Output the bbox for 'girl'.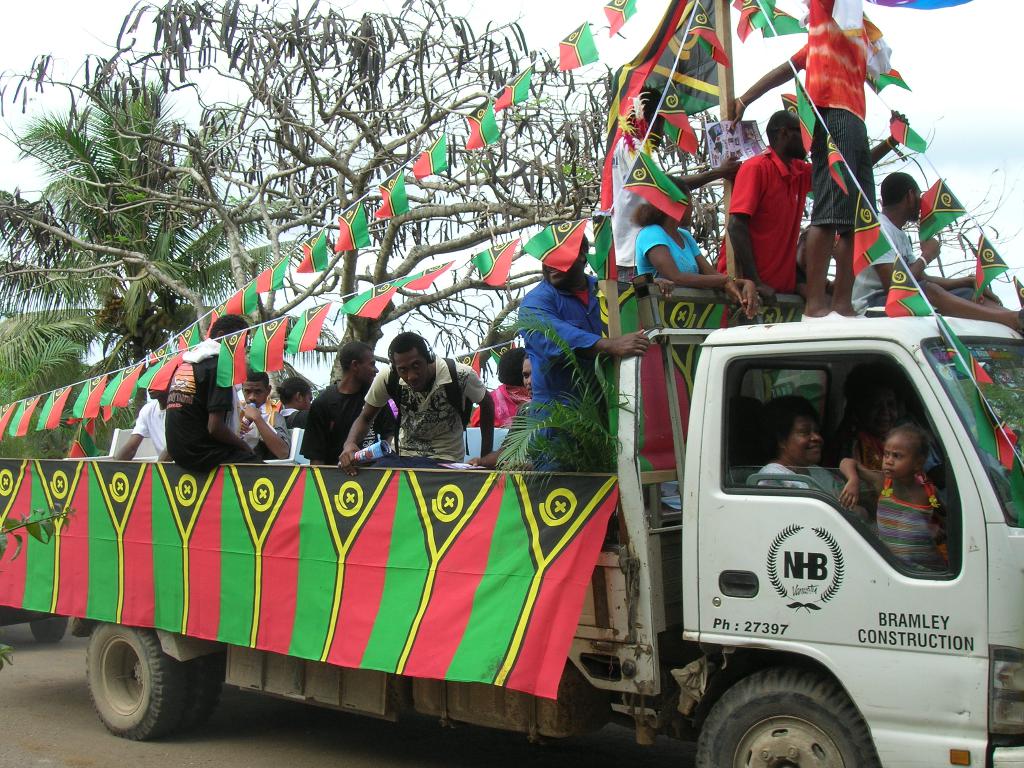
[834, 424, 953, 591].
